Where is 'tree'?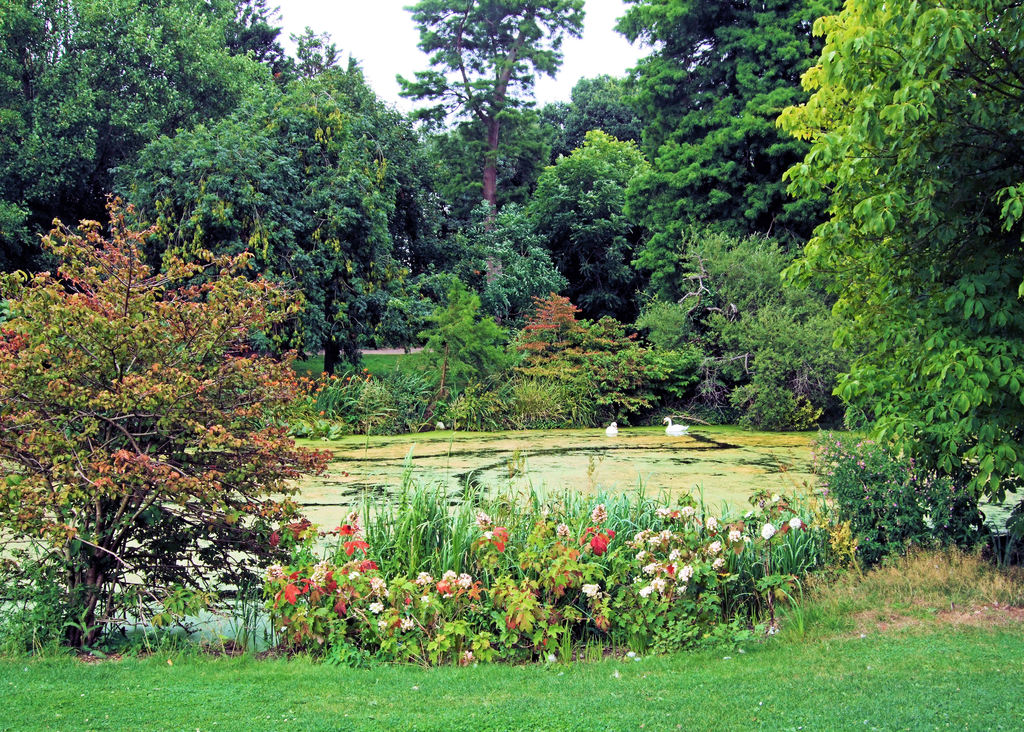
pyautogui.locateOnScreen(492, 125, 657, 312).
